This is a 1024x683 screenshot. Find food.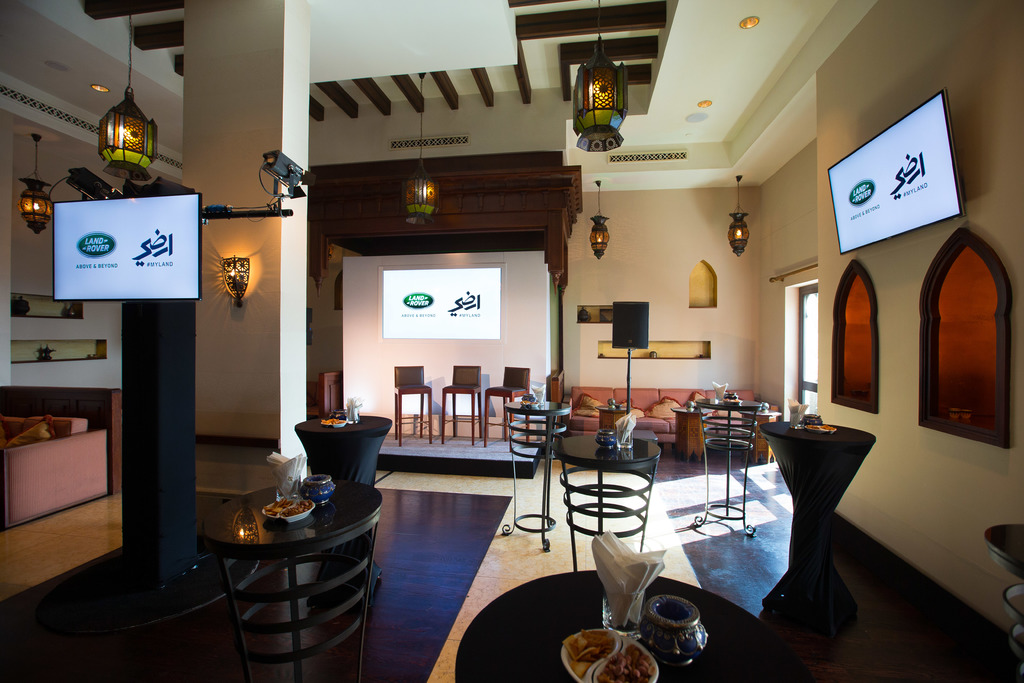
Bounding box: (572,623,612,672).
